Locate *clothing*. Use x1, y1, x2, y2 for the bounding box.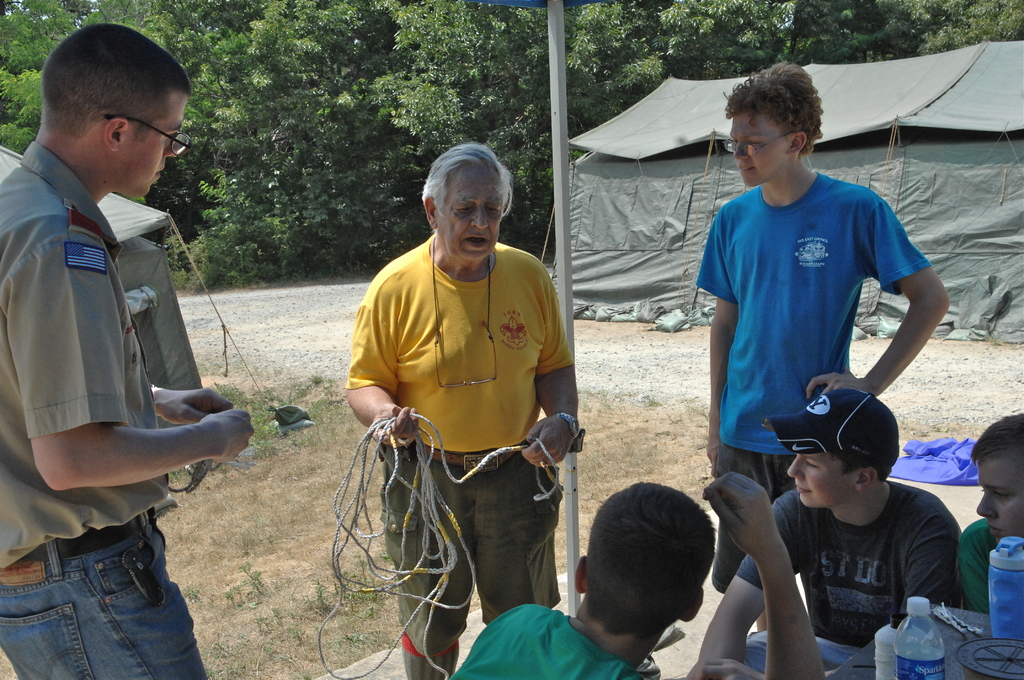
345, 232, 576, 679.
